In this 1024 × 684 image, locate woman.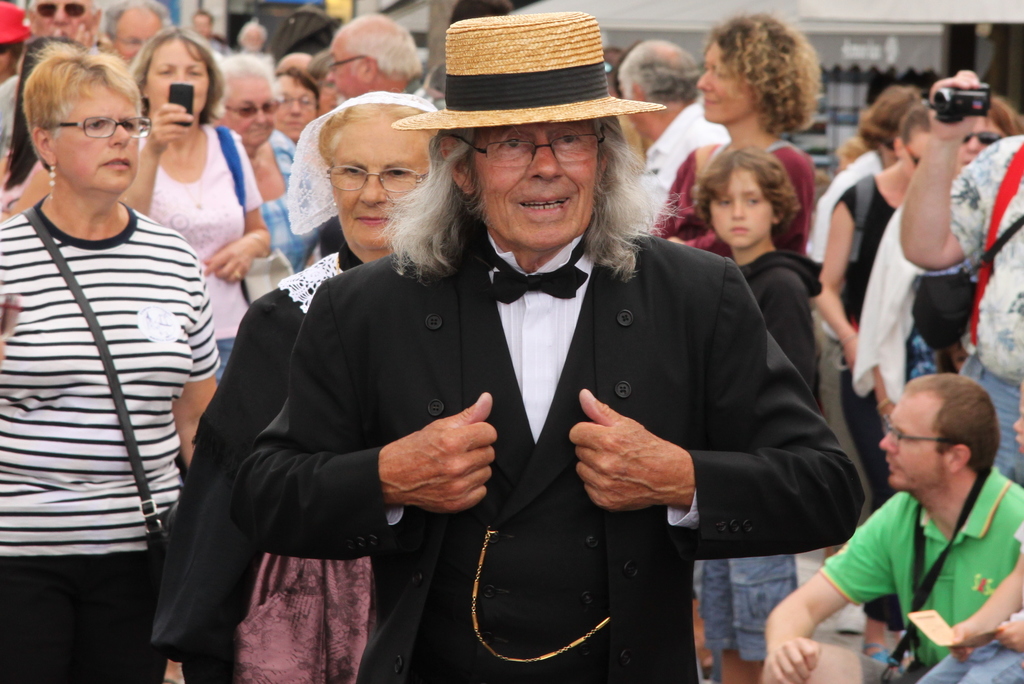
Bounding box: (209, 53, 320, 291).
